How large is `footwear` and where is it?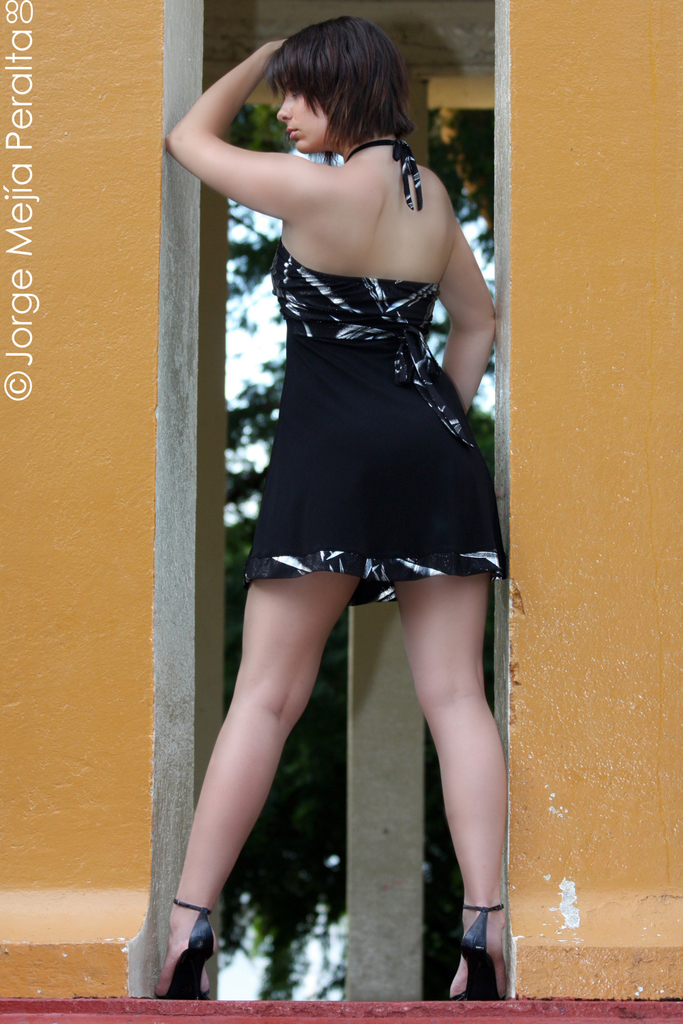
Bounding box: 456, 900, 519, 999.
